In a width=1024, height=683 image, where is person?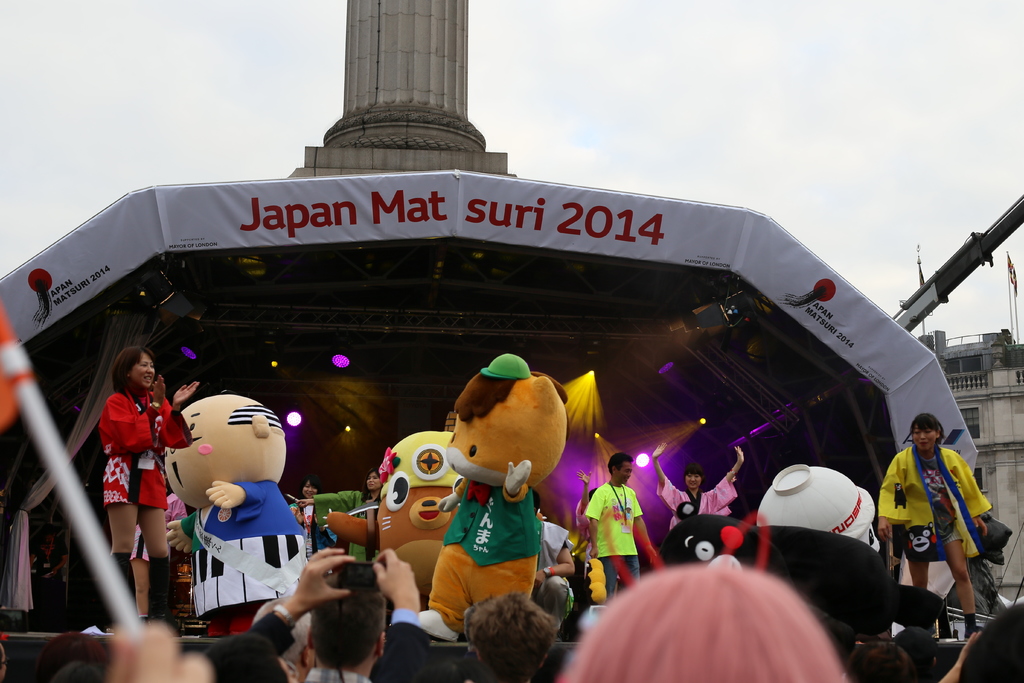
[x1=652, y1=450, x2=744, y2=533].
